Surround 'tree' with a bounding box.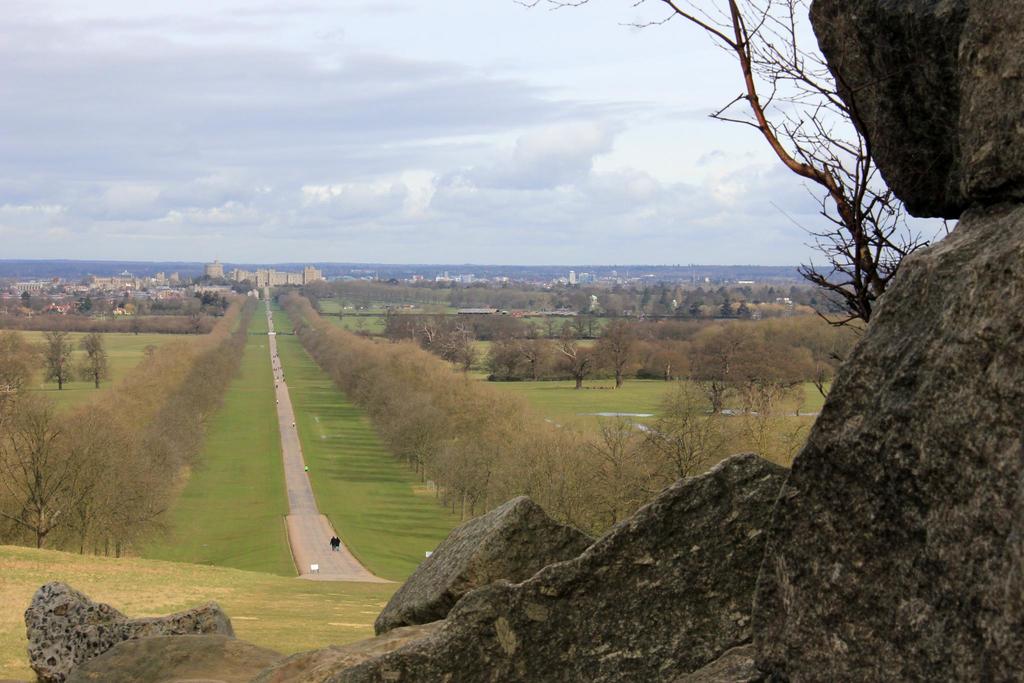
{"left": 74, "top": 326, "right": 112, "bottom": 395}.
